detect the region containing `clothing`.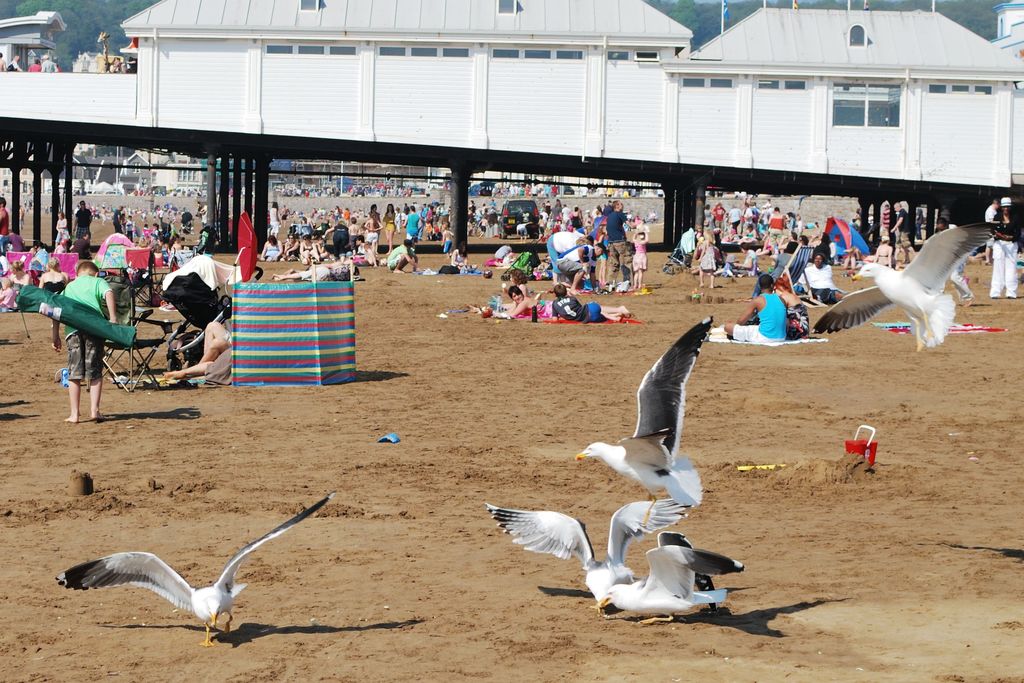
select_region(897, 209, 919, 251).
